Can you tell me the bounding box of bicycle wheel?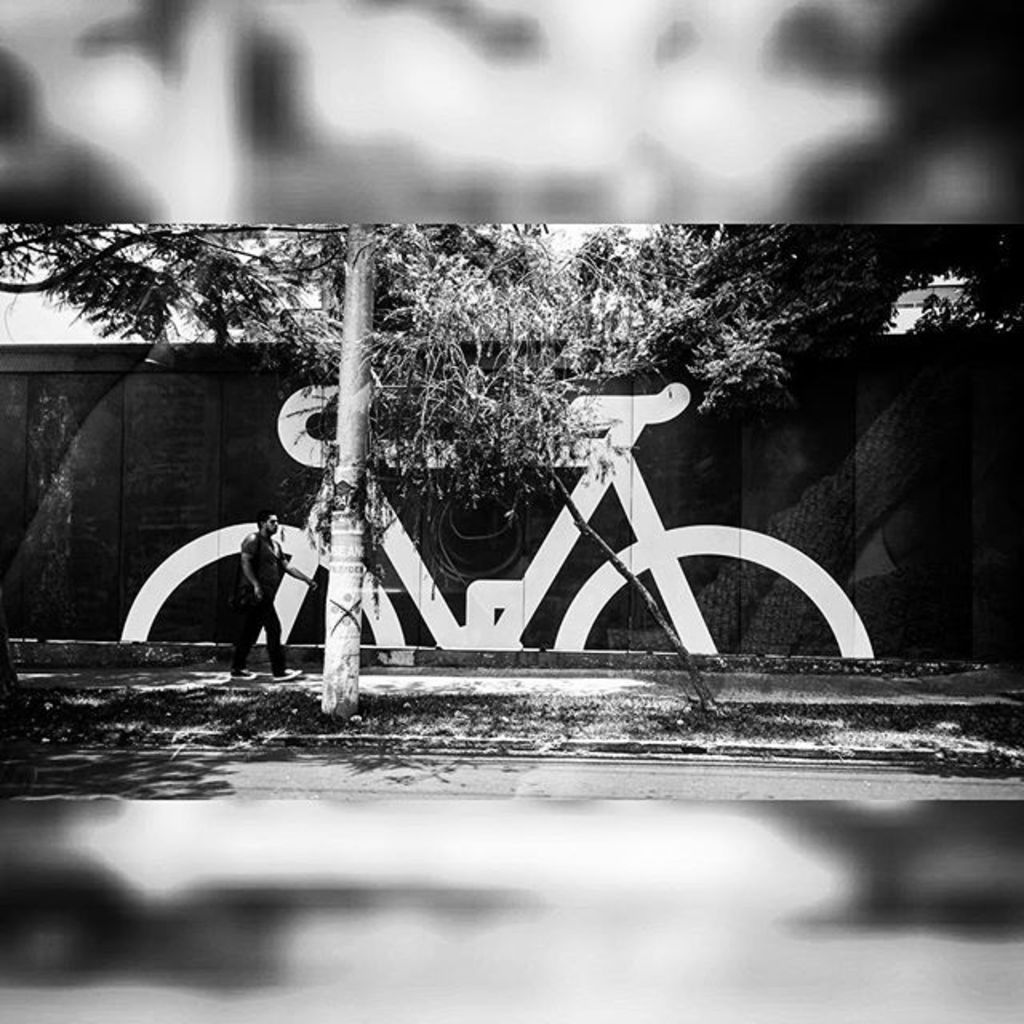
555/523/878/654.
